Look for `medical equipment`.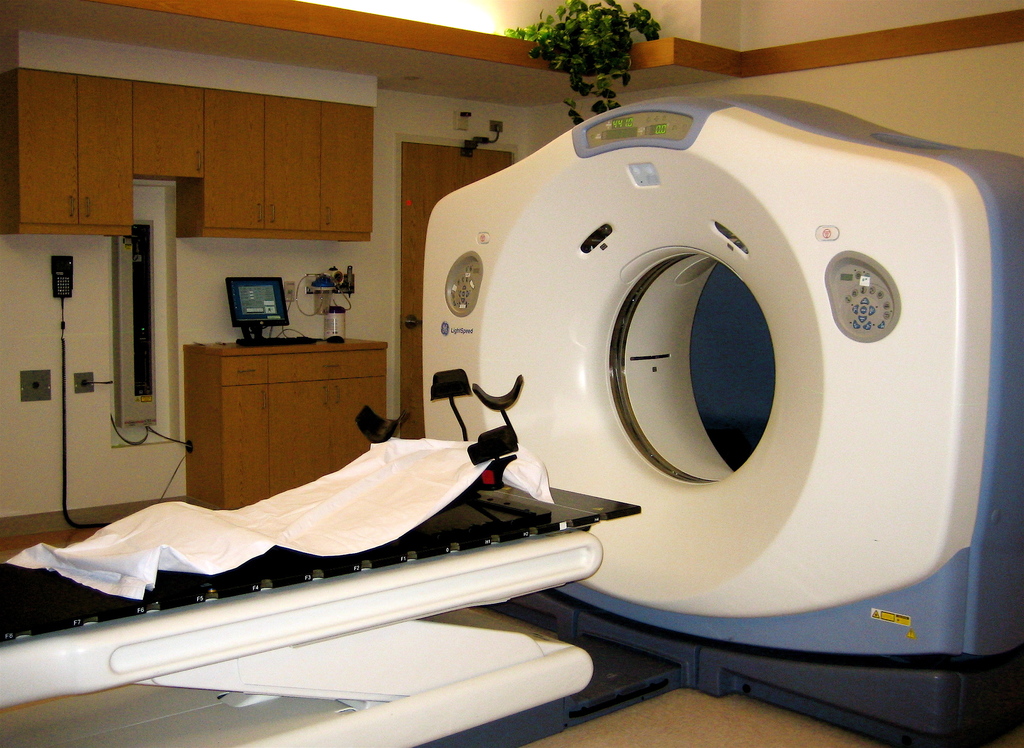
Found: (296,264,356,345).
